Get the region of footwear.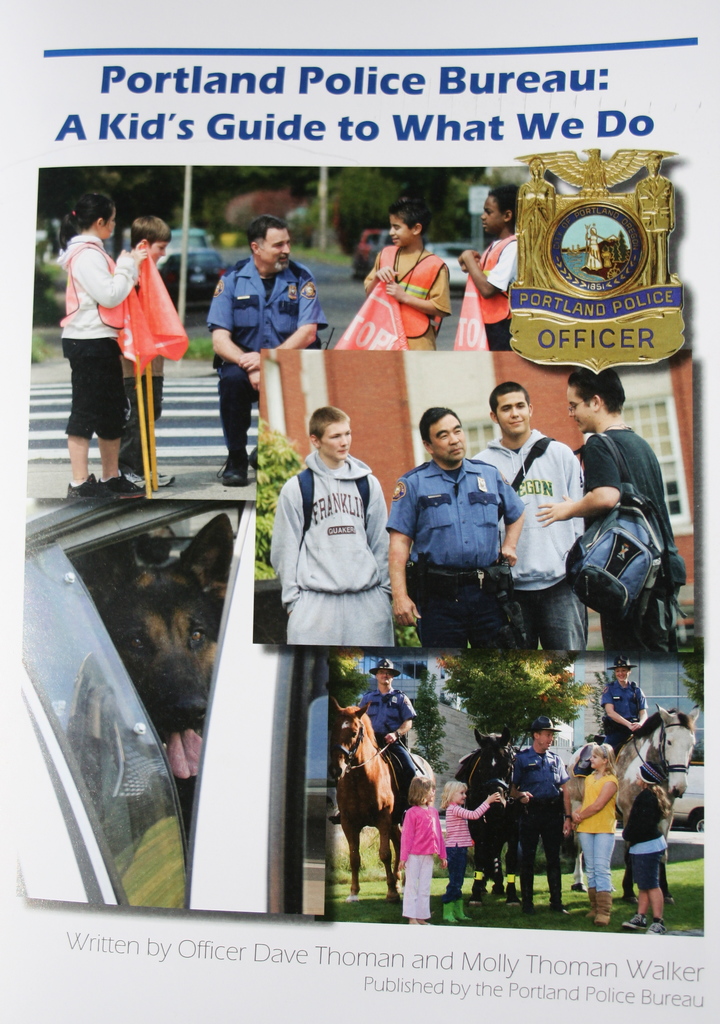
crop(646, 920, 661, 938).
